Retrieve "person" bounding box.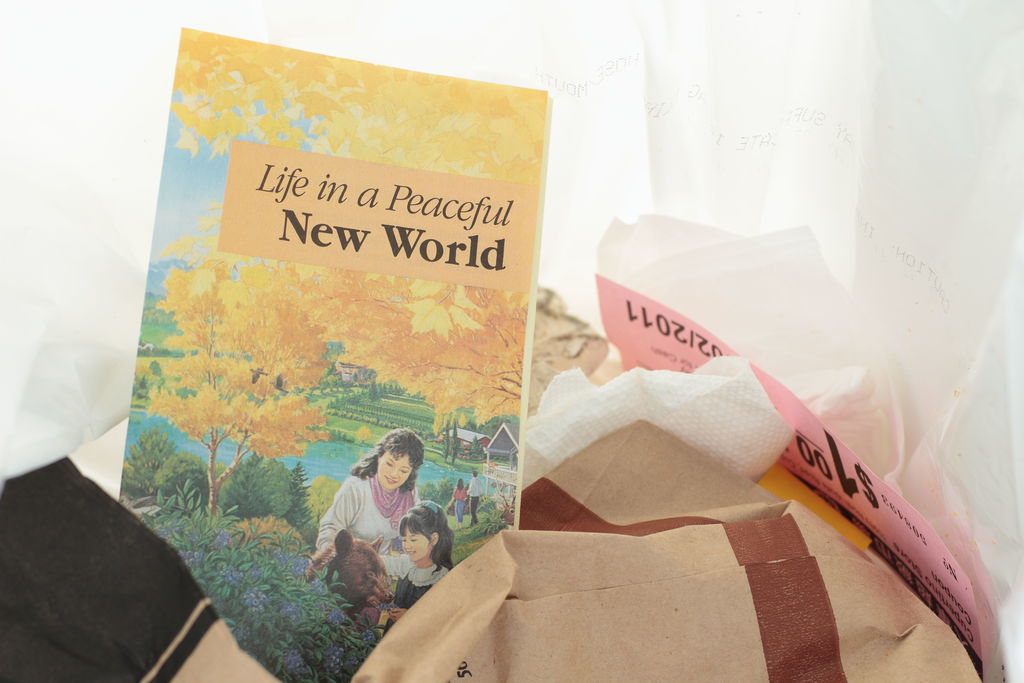
Bounding box: [left=304, top=427, right=424, bottom=580].
